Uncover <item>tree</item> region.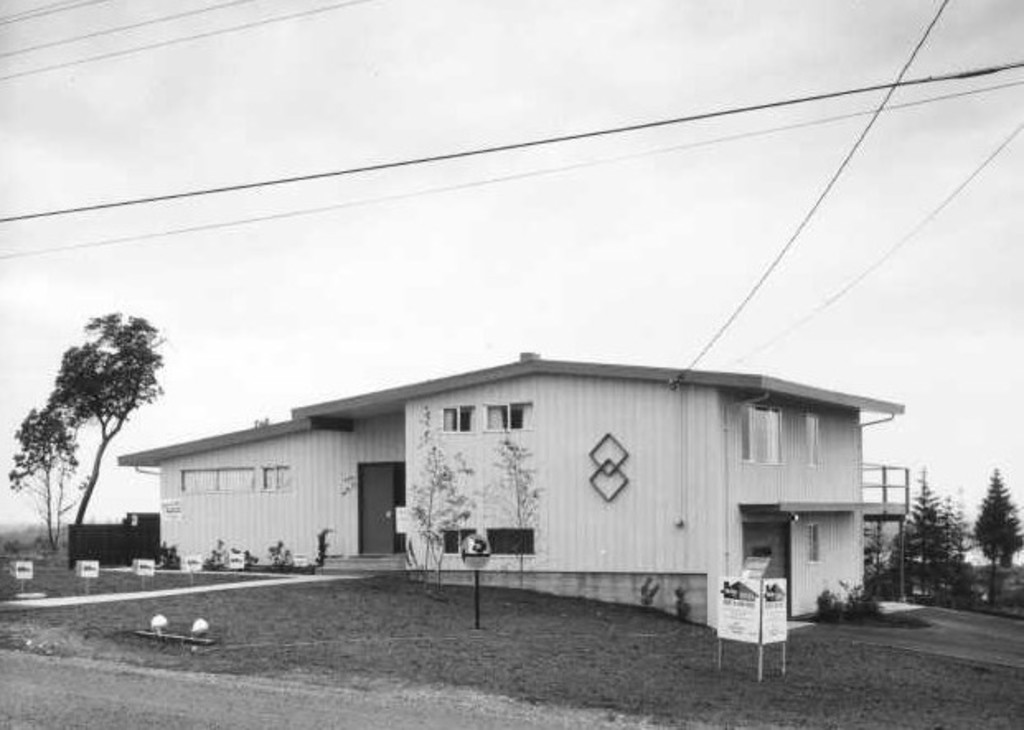
Uncovered: (20, 287, 175, 562).
